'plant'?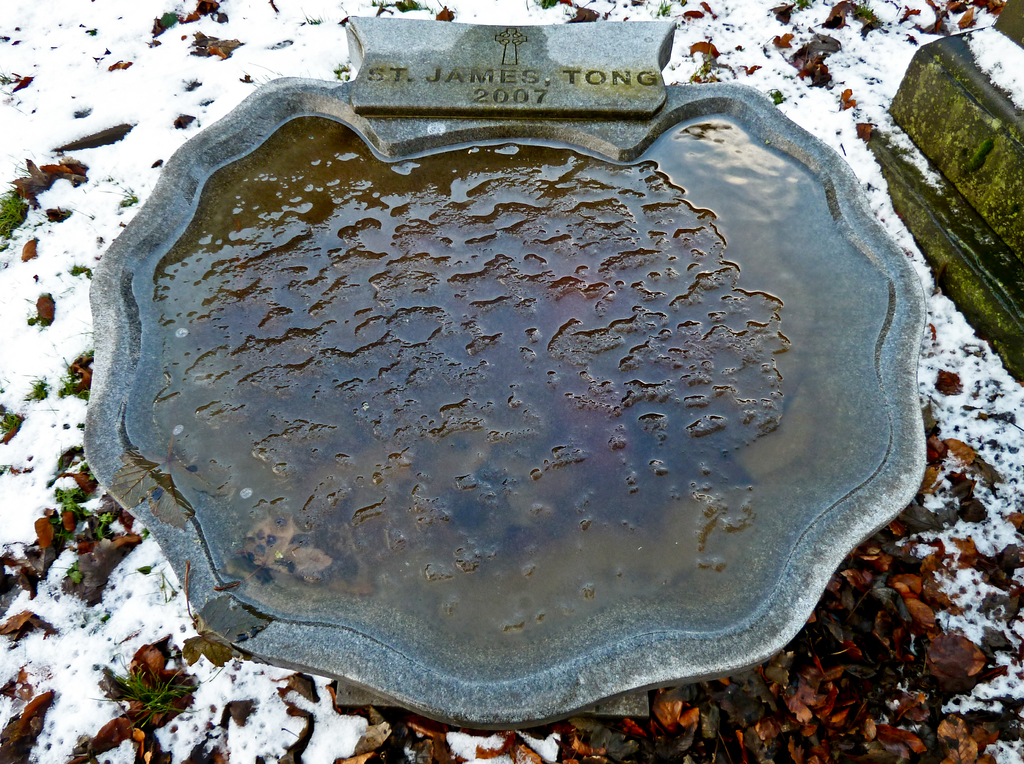
[left=0, top=184, right=39, bottom=230]
